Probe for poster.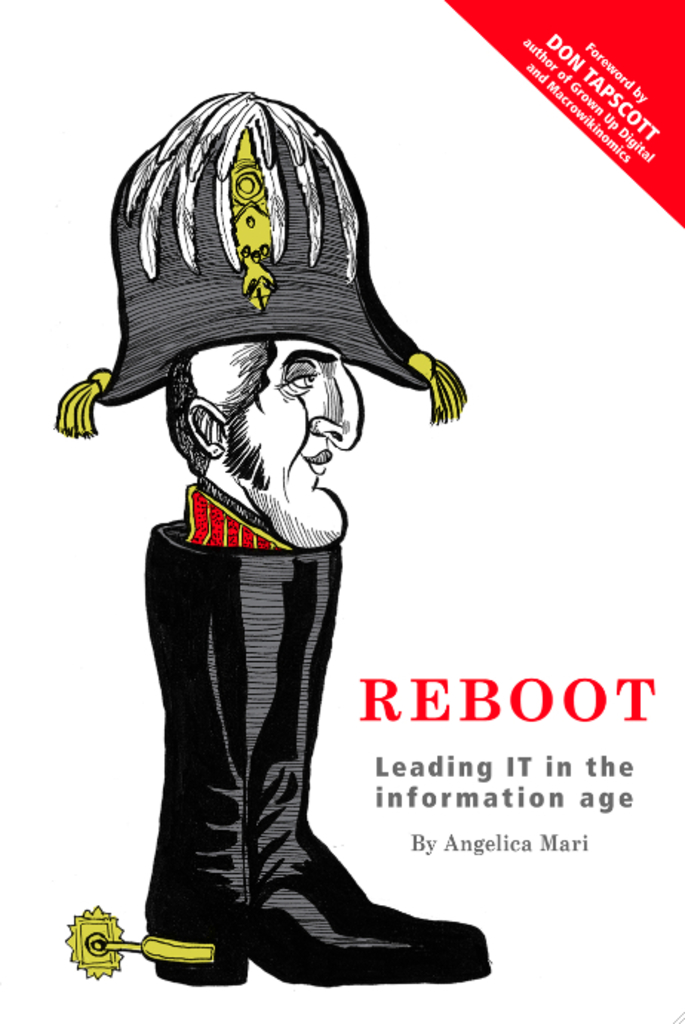
Probe result: 0/0/684/1023.
